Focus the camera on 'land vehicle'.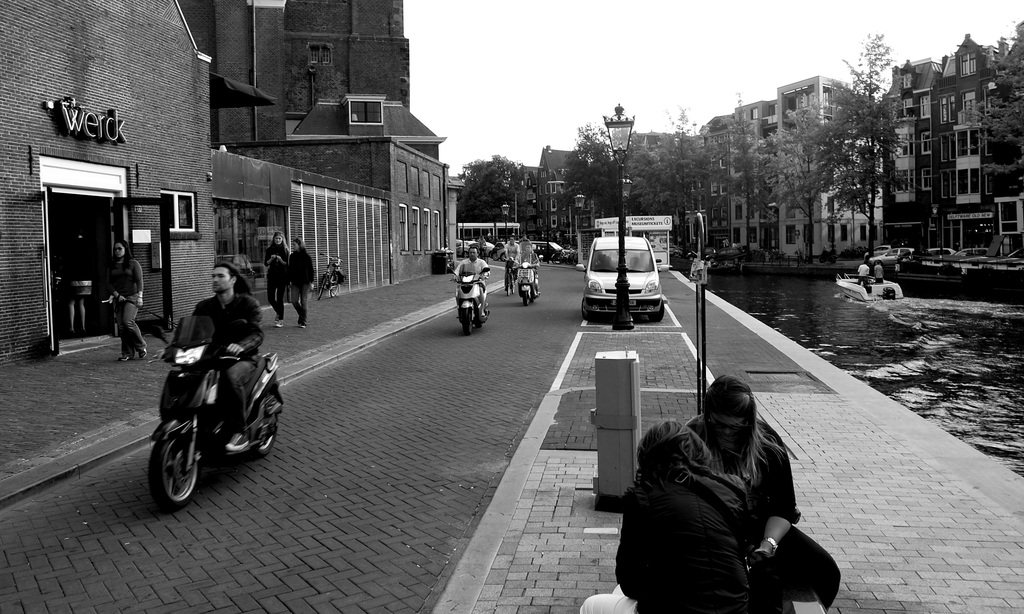
Focus region: [left=961, top=246, right=986, bottom=254].
